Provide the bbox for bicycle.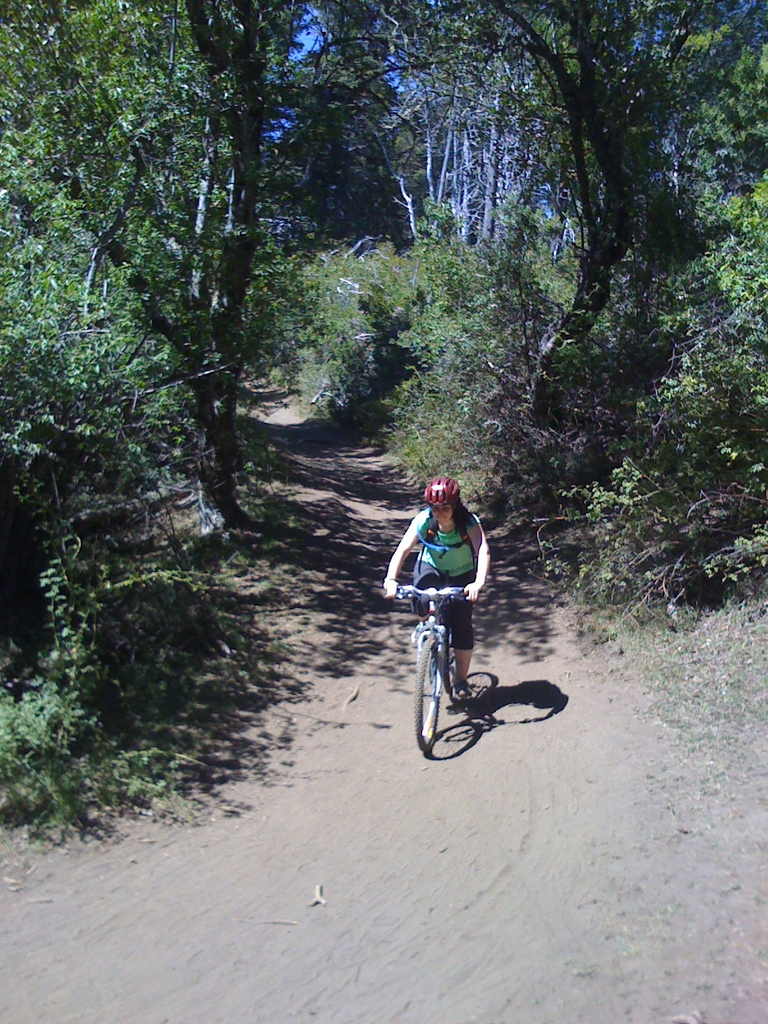
x1=412 y1=581 x2=508 y2=749.
